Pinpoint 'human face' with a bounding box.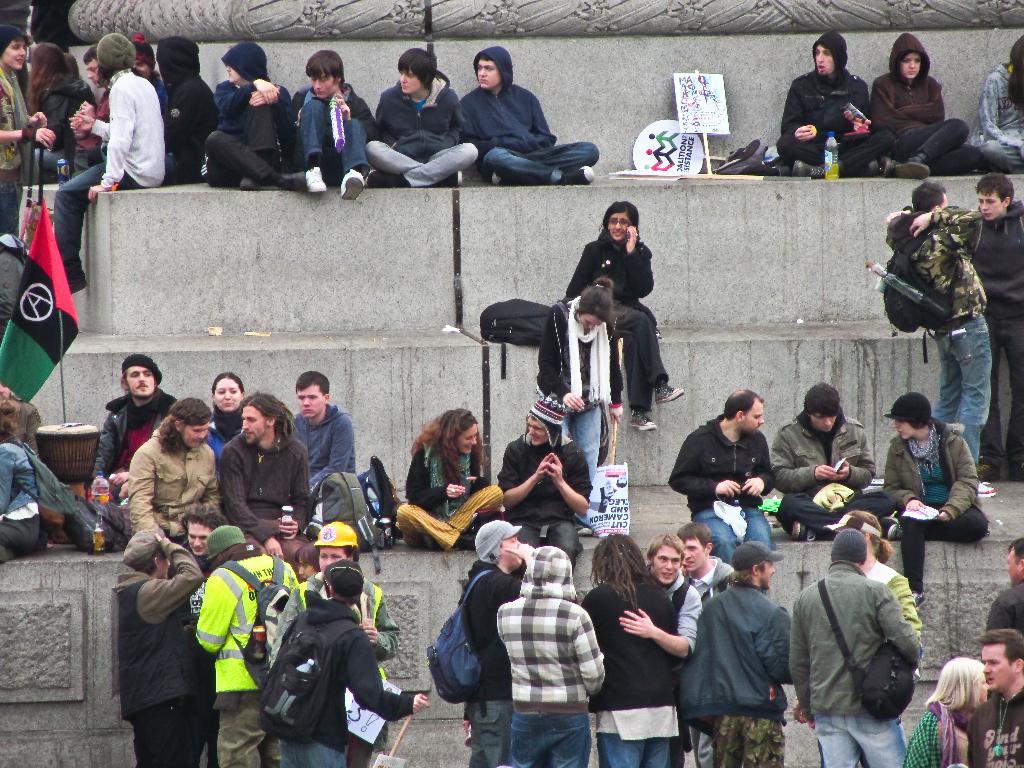
(683, 539, 707, 570).
